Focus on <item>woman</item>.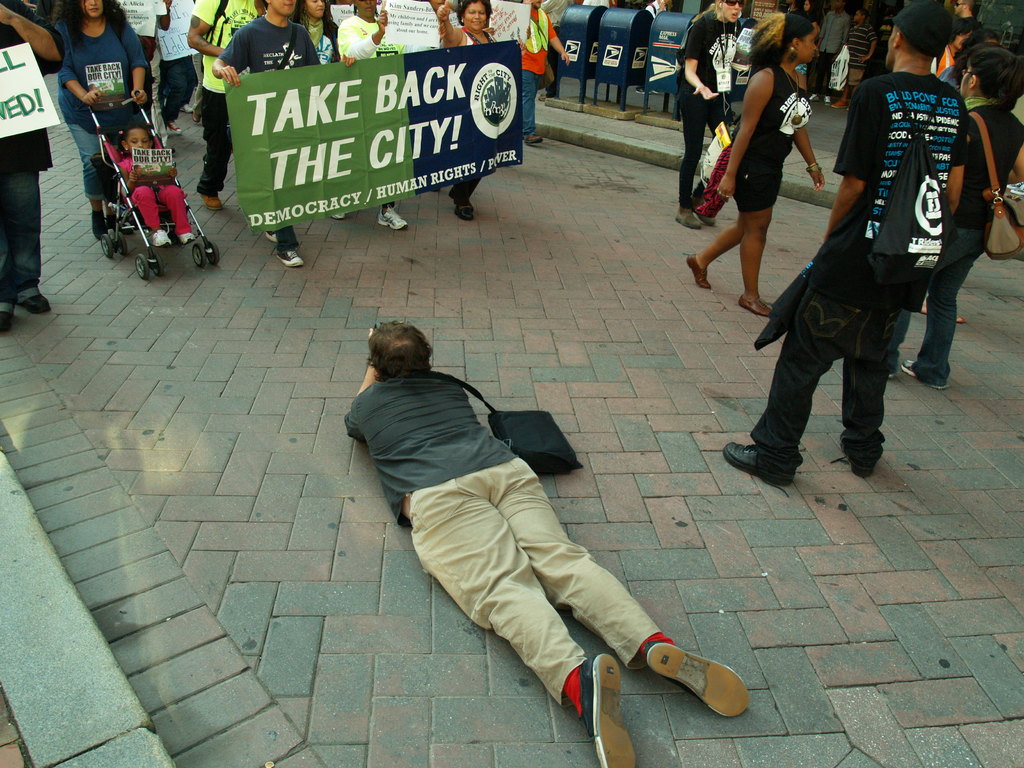
Focused at (left=701, top=17, right=826, bottom=329).
